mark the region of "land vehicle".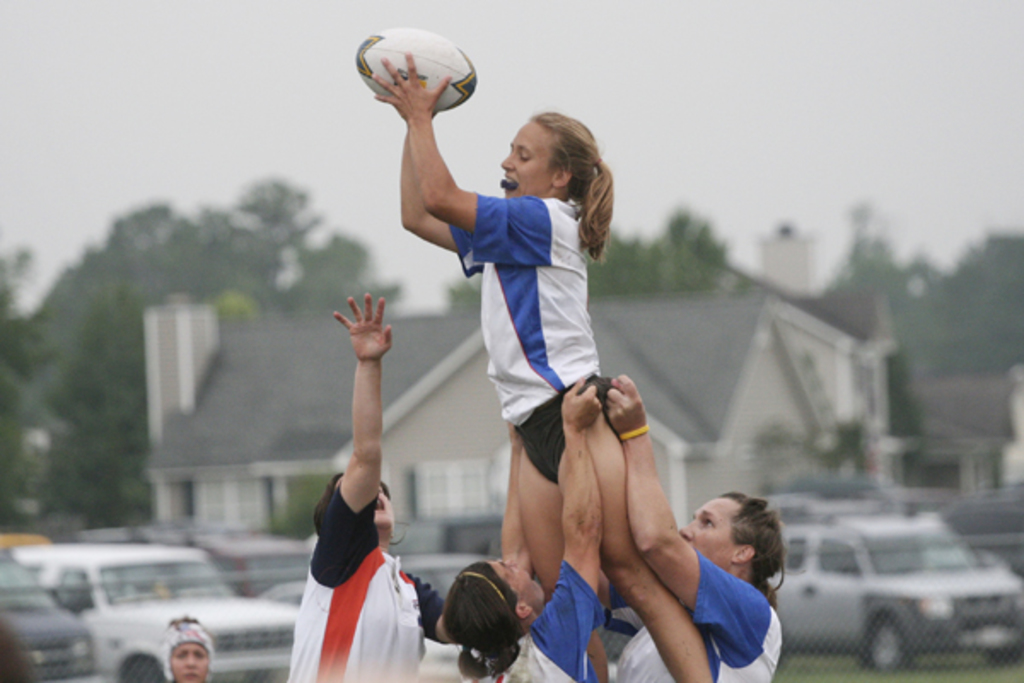
Region: x1=0, y1=546, x2=101, y2=681.
